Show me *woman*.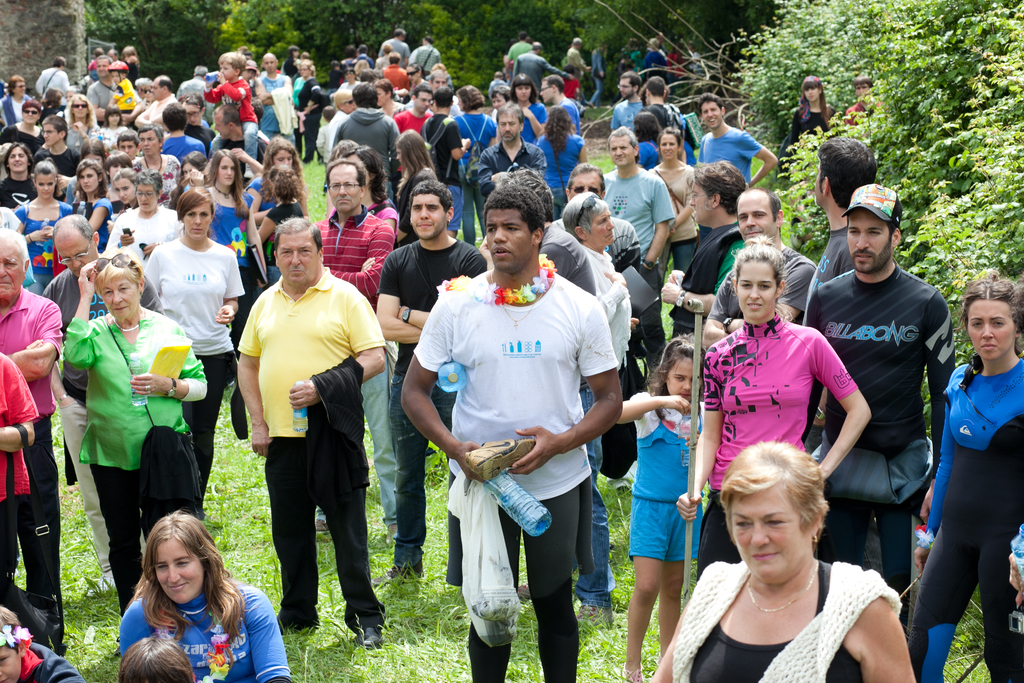
*woman* is here: pyautogui.locateOnScreen(665, 44, 696, 101).
